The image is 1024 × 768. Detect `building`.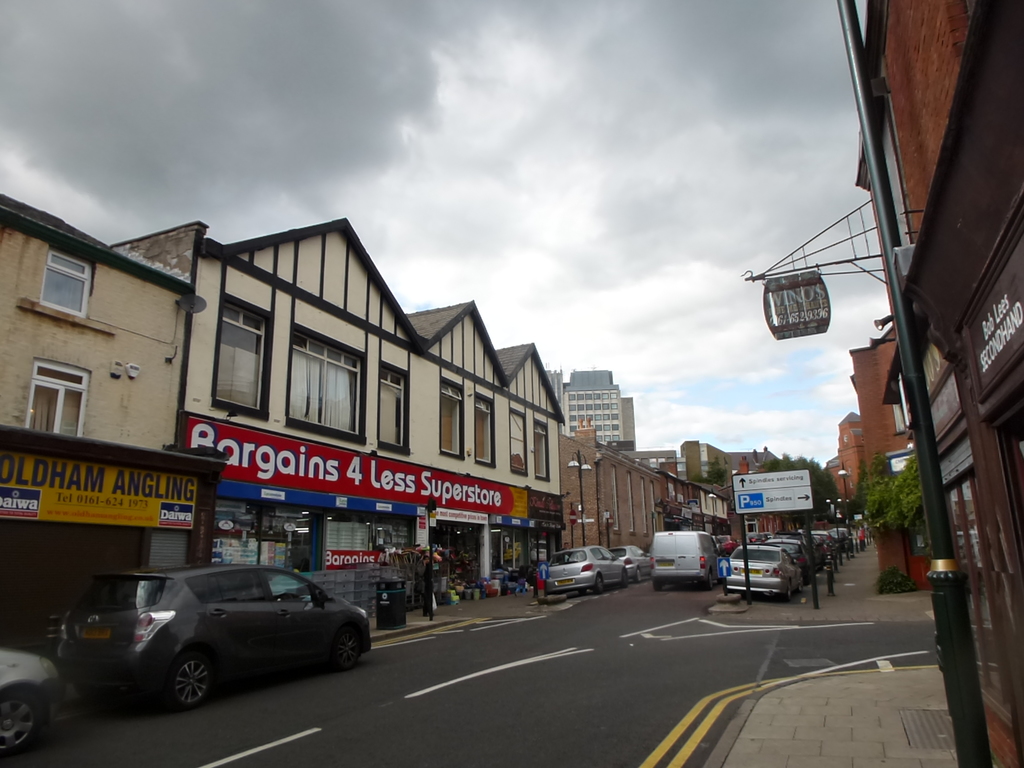
Detection: box=[0, 196, 226, 648].
